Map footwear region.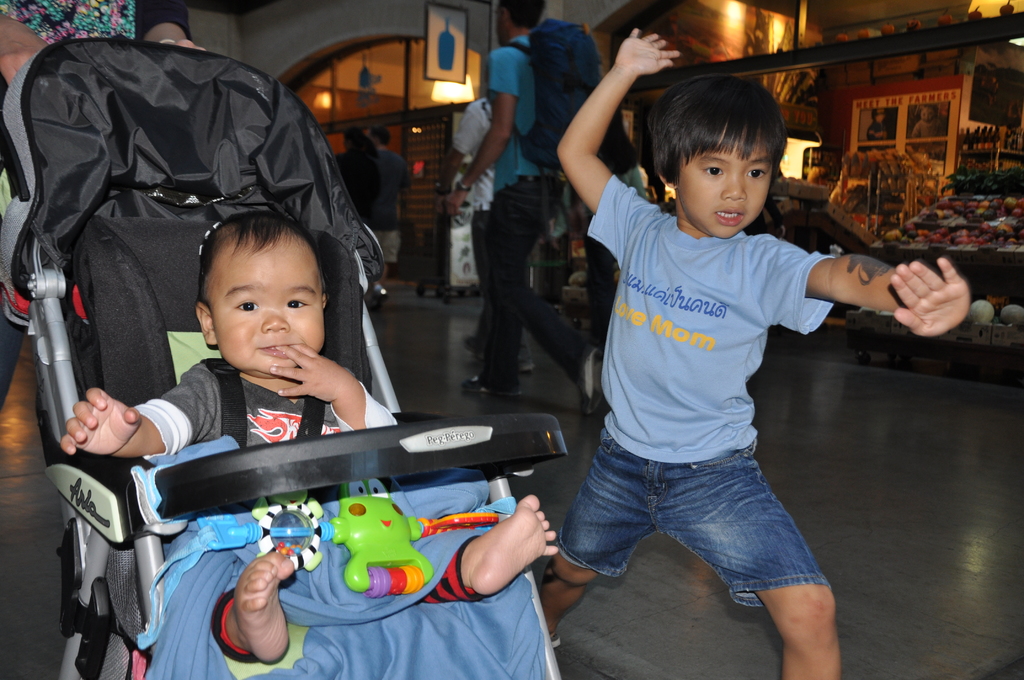
Mapped to {"x1": 579, "y1": 345, "x2": 605, "y2": 416}.
